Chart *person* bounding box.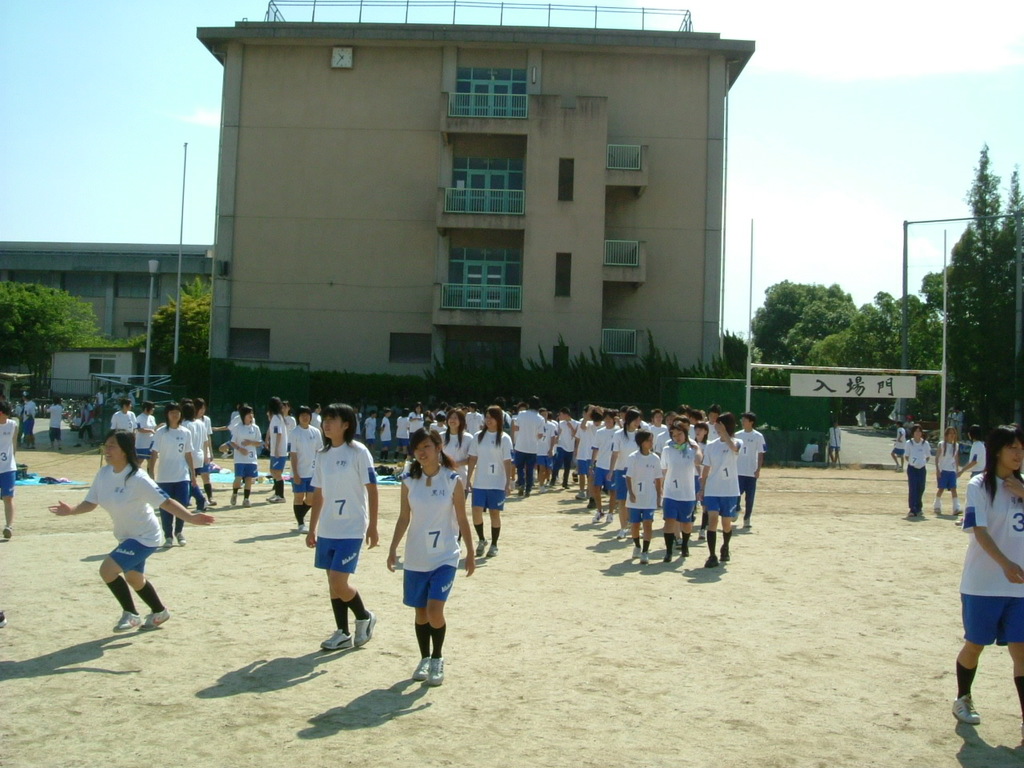
Charted: <box>111,396,143,438</box>.
